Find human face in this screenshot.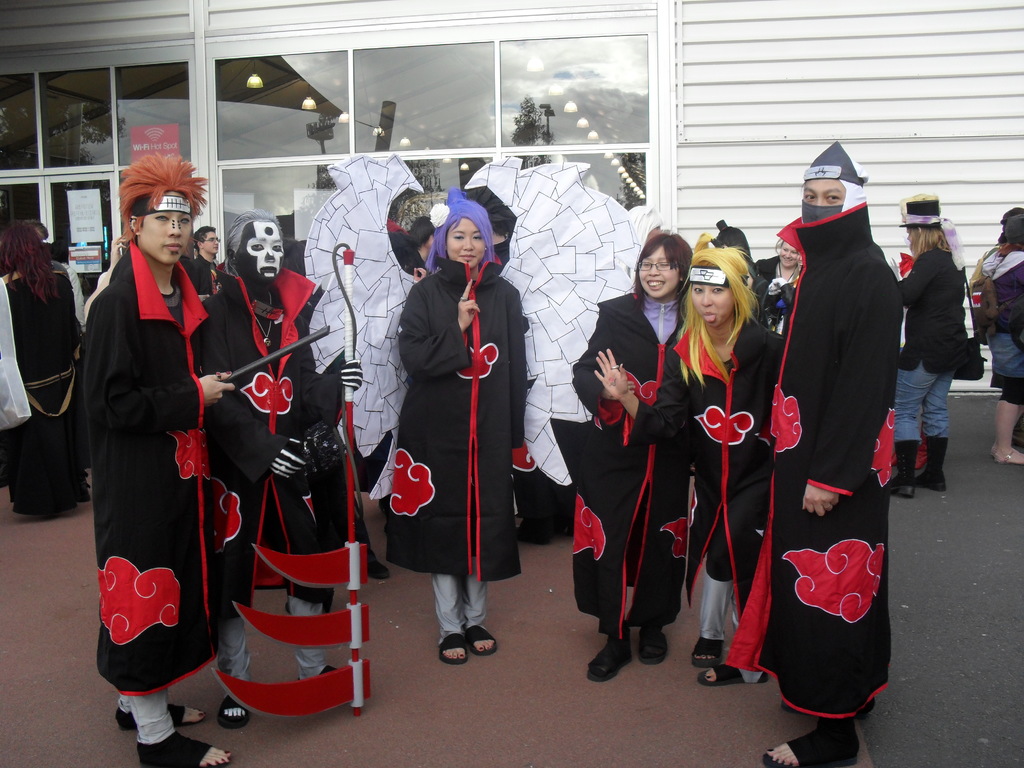
The bounding box for human face is x1=240 y1=219 x2=285 y2=285.
